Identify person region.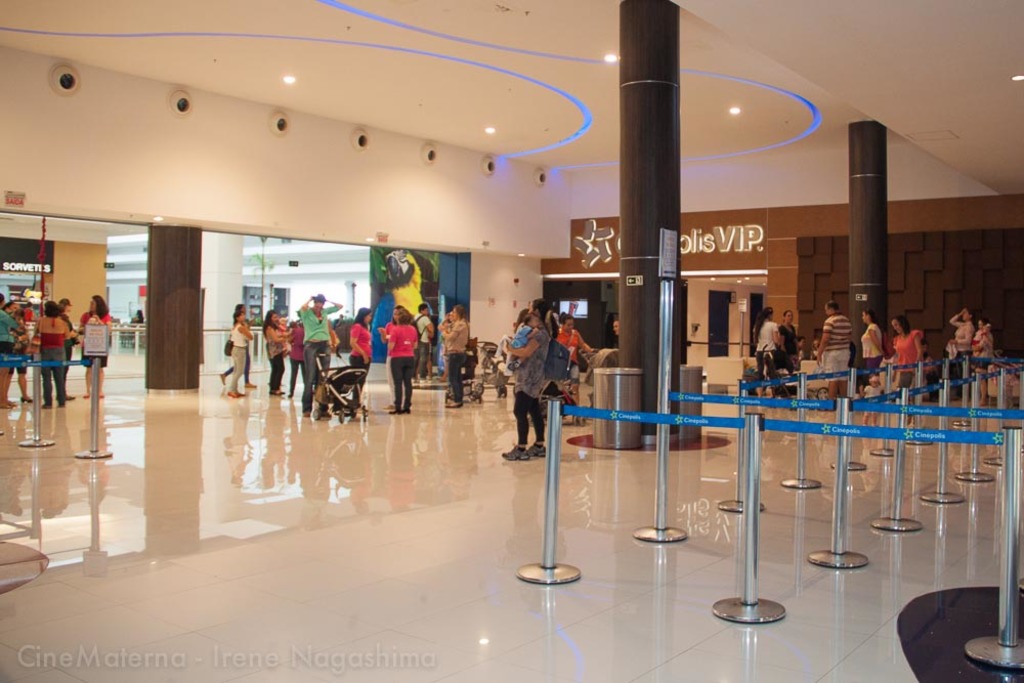
Region: [x1=435, y1=299, x2=463, y2=415].
